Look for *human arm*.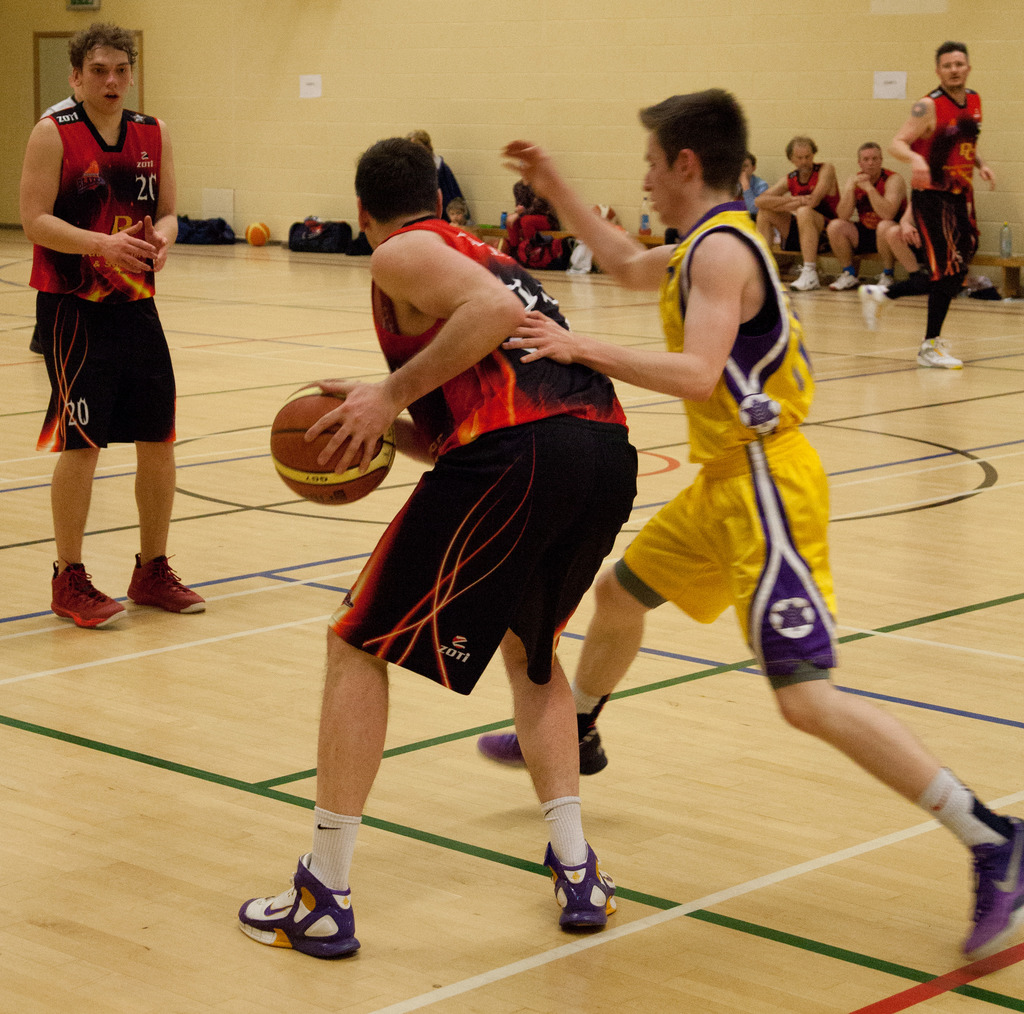
Found: detection(890, 95, 934, 195).
